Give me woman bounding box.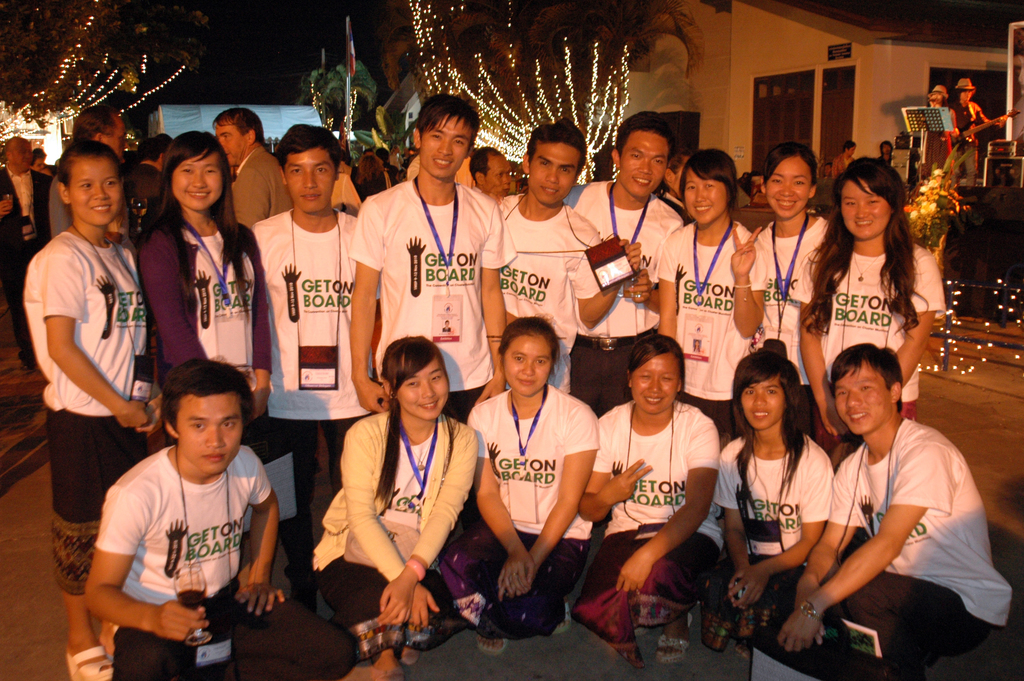
{"x1": 314, "y1": 335, "x2": 480, "y2": 655}.
